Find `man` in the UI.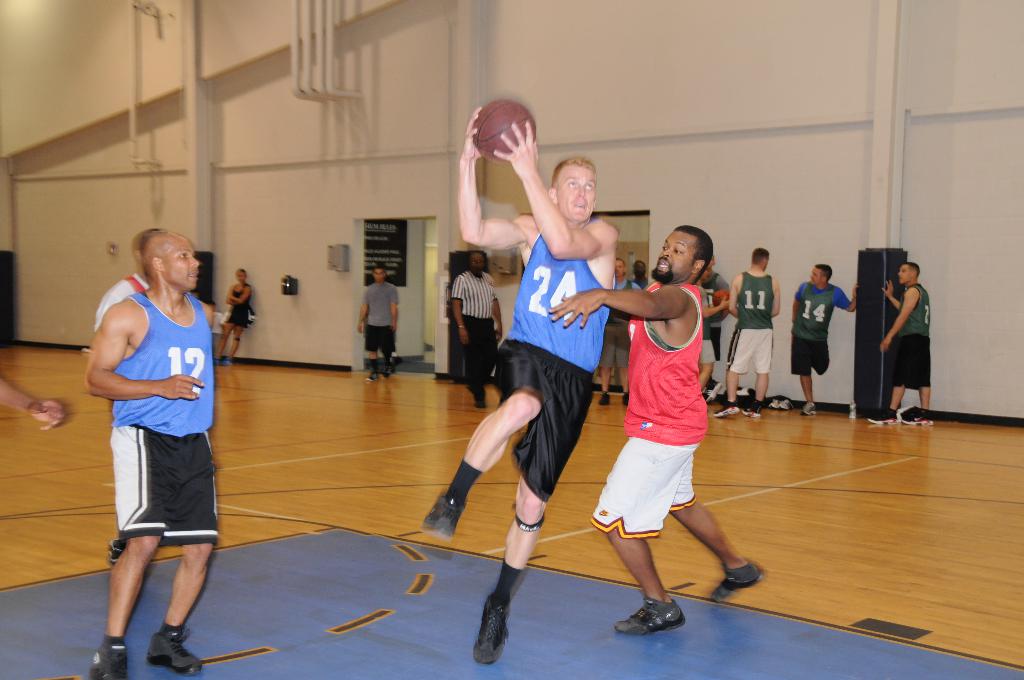
UI element at bbox(790, 263, 859, 412).
